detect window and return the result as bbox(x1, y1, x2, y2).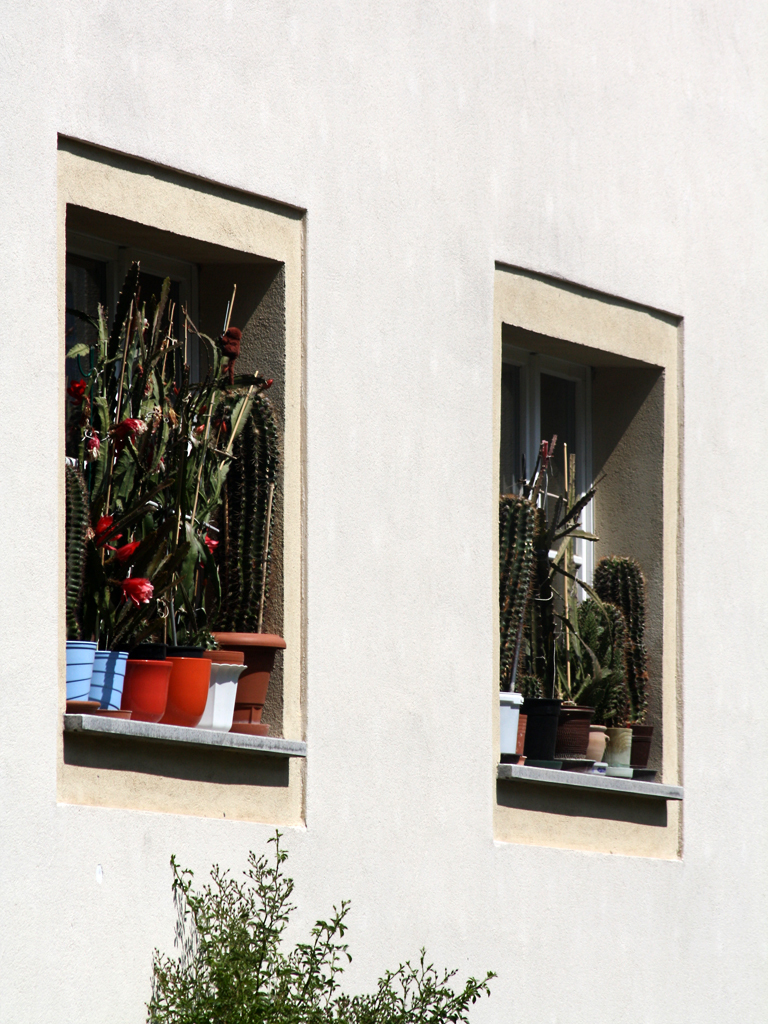
bbox(492, 247, 683, 814).
